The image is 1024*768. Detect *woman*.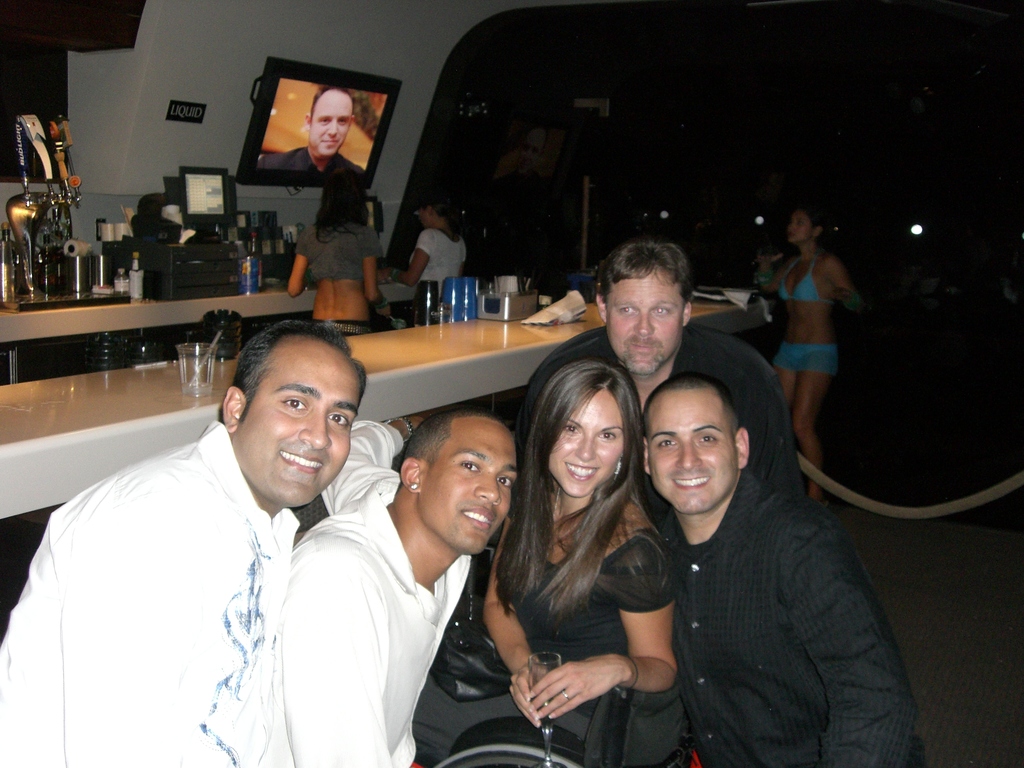
Detection: region(764, 192, 874, 454).
